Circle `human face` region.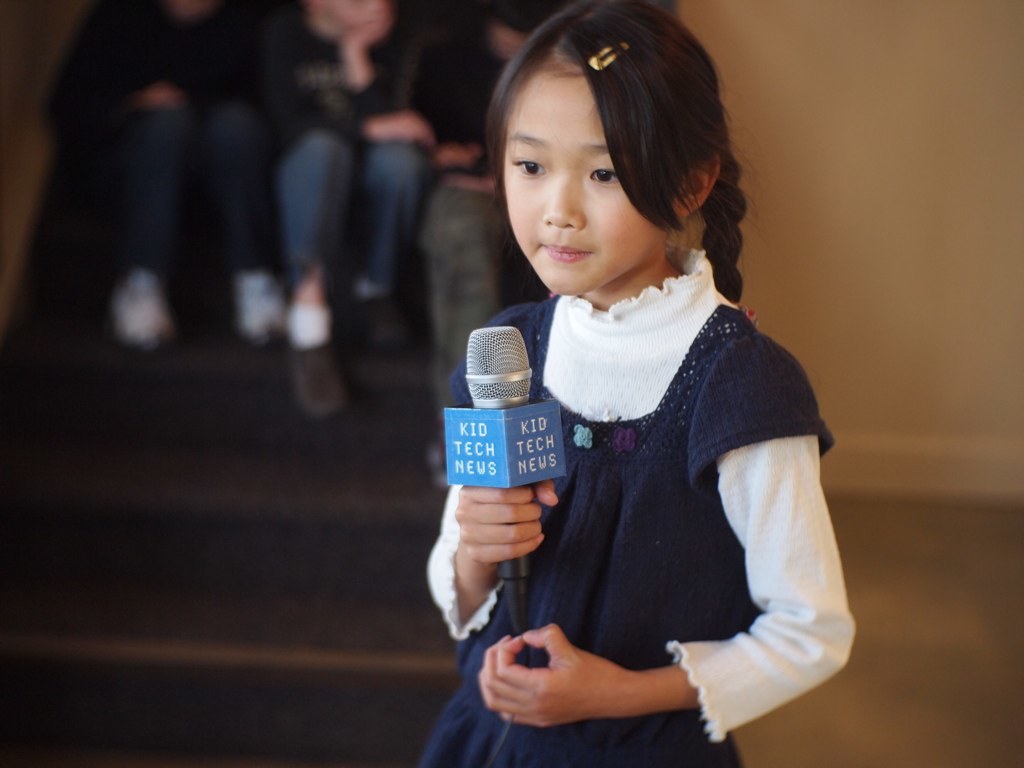
Region: box(503, 70, 665, 297).
